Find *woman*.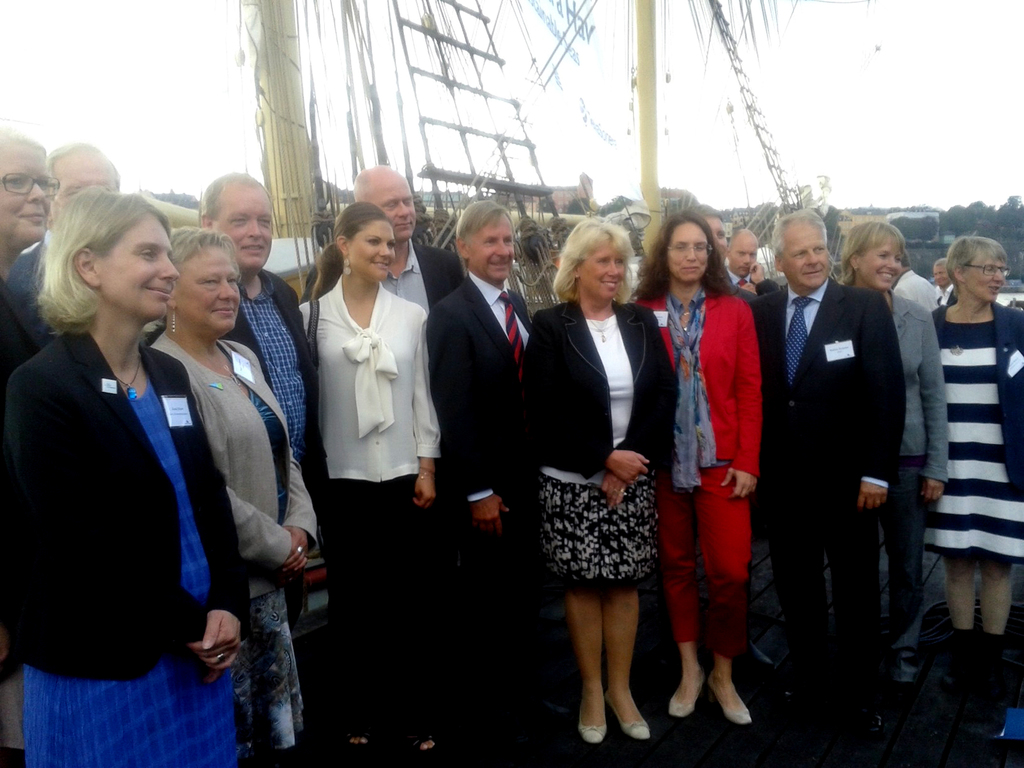
<box>0,183,255,767</box>.
